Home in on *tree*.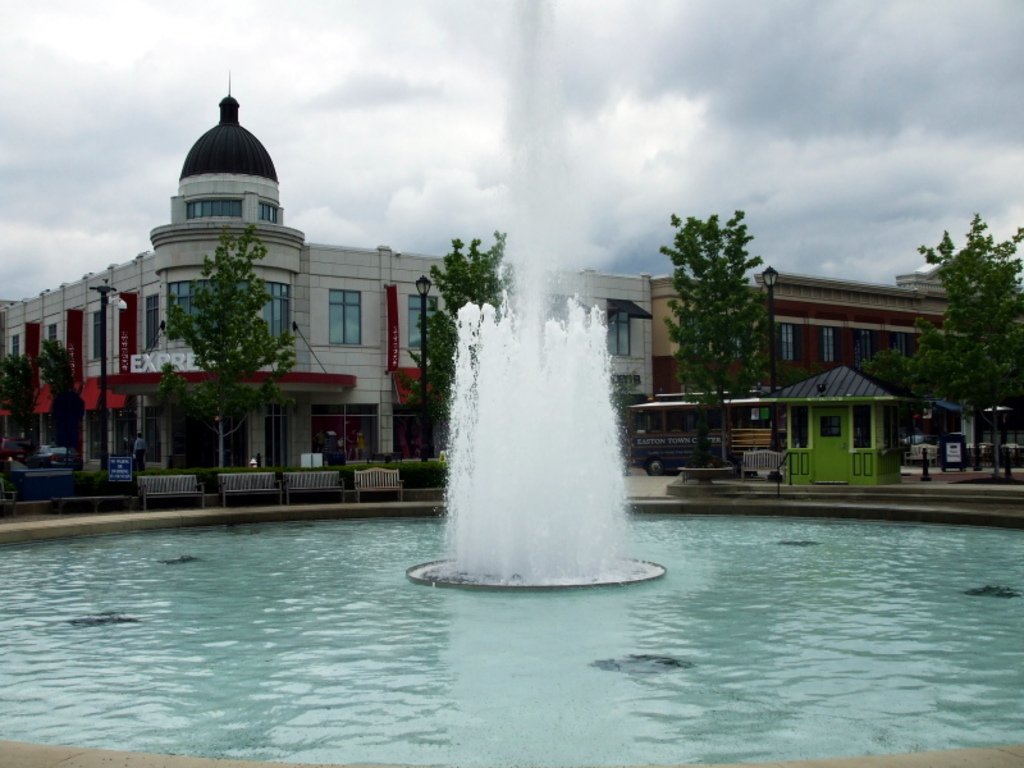
Homed in at left=155, top=230, right=310, bottom=468.
